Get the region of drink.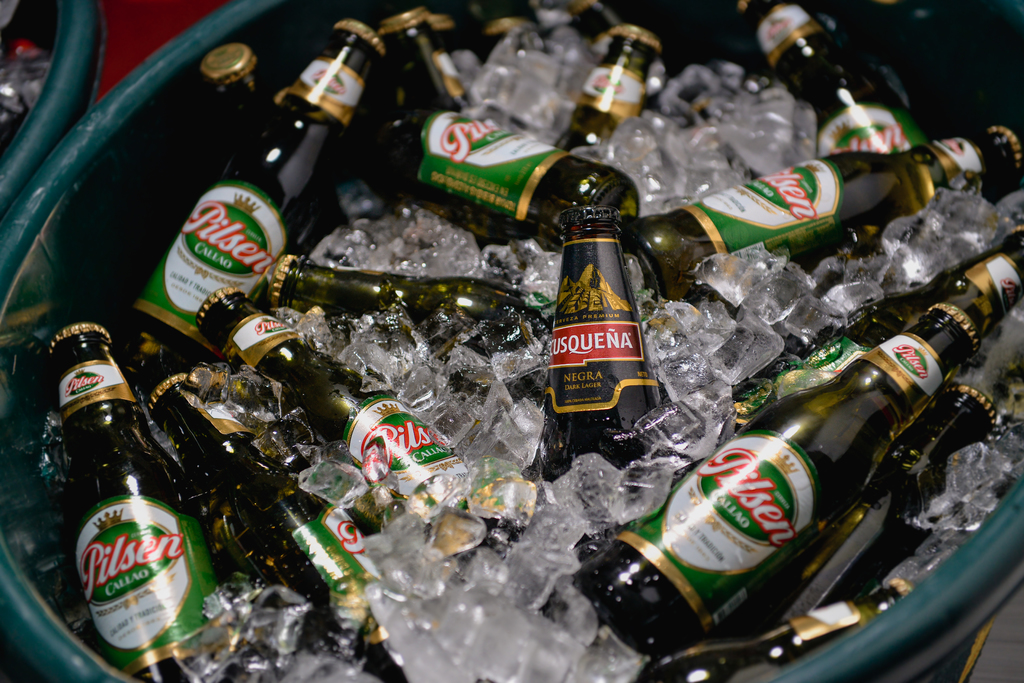
{"left": 48, "top": 340, "right": 195, "bottom": 675}.
